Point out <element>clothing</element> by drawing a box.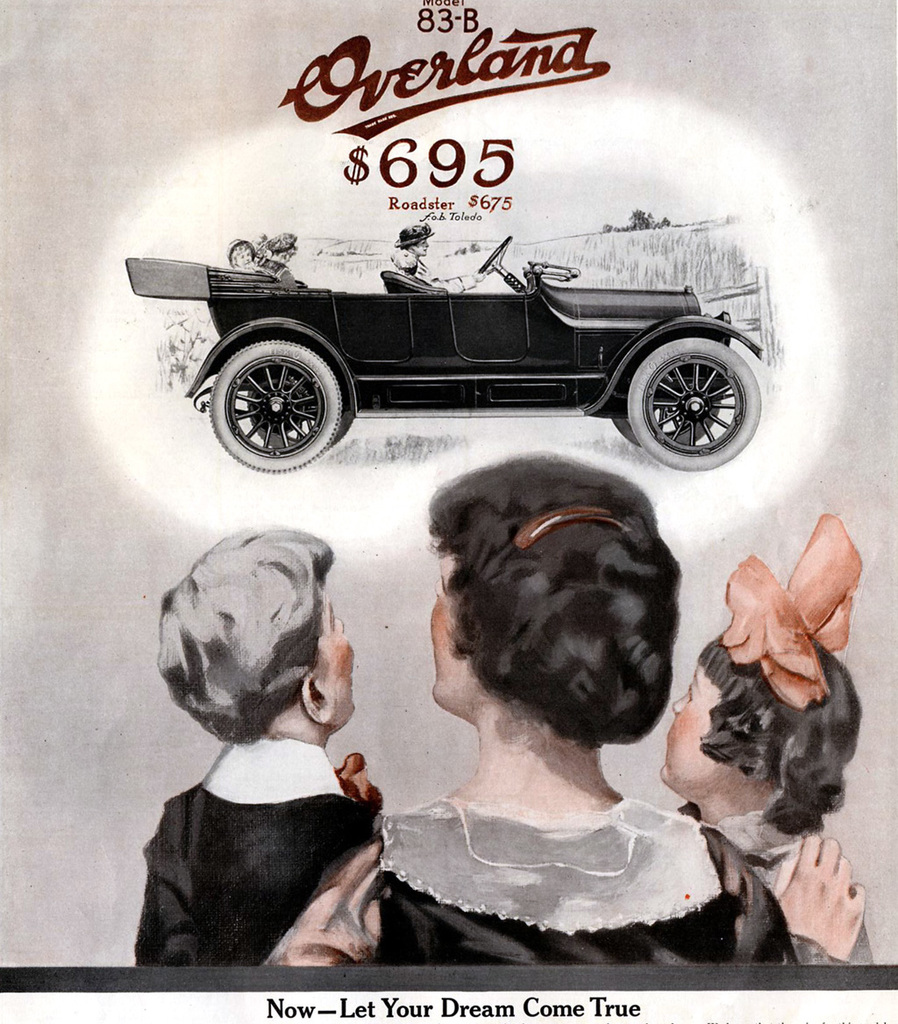
(left=260, top=787, right=843, bottom=972).
